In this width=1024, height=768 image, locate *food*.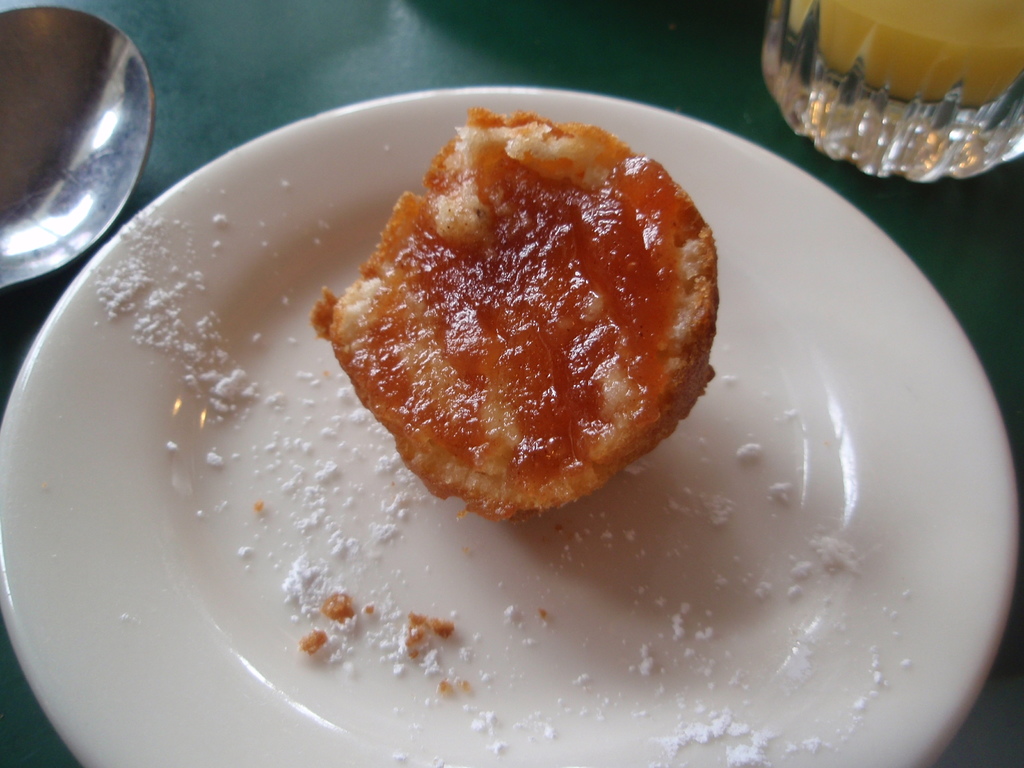
Bounding box: crop(405, 611, 454, 659).
